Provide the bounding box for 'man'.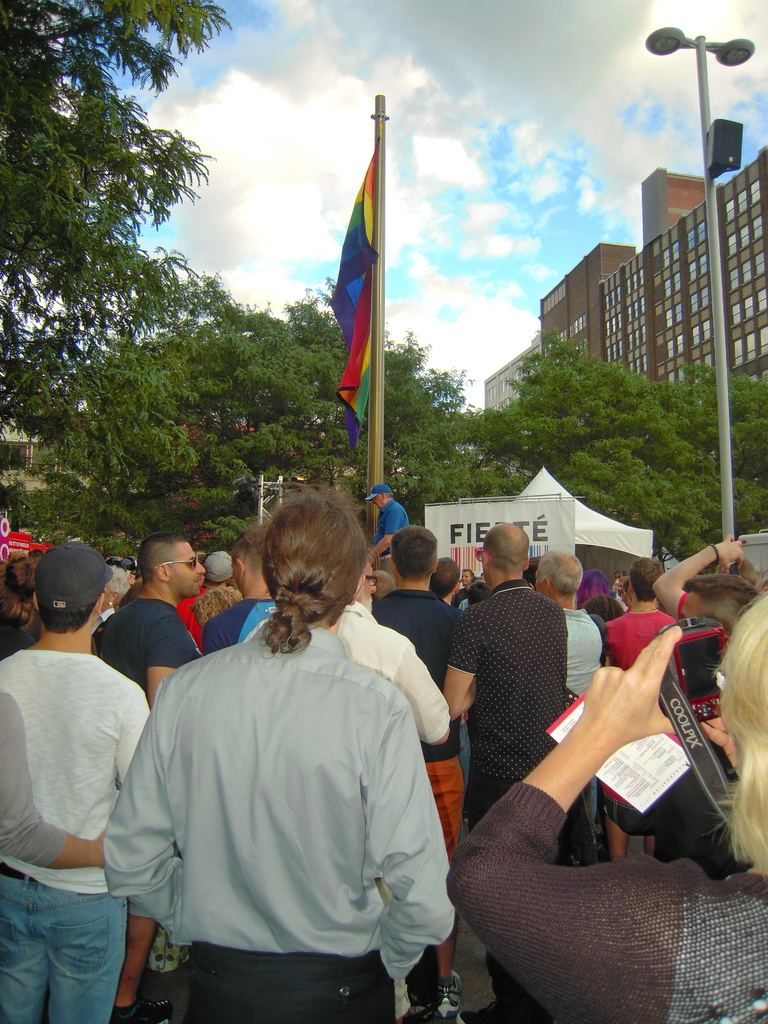
select_region(365, 481, 408, 586).
